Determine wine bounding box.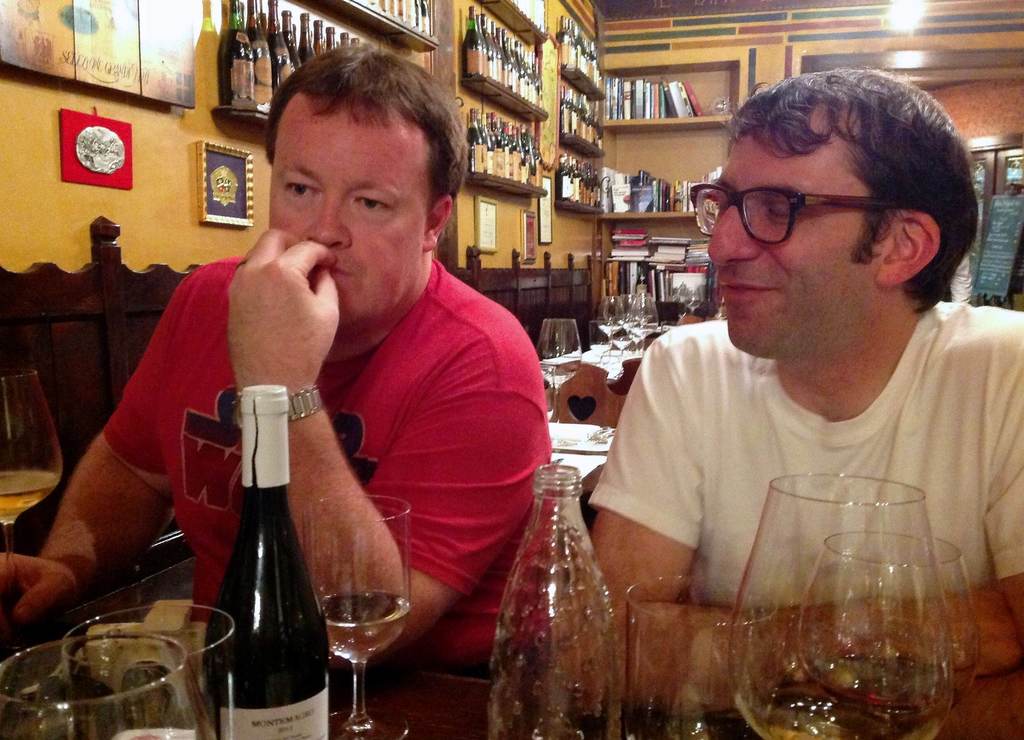
Determined: {"left": 342, "top": 31, "right": 349, "bottom": 47}.
